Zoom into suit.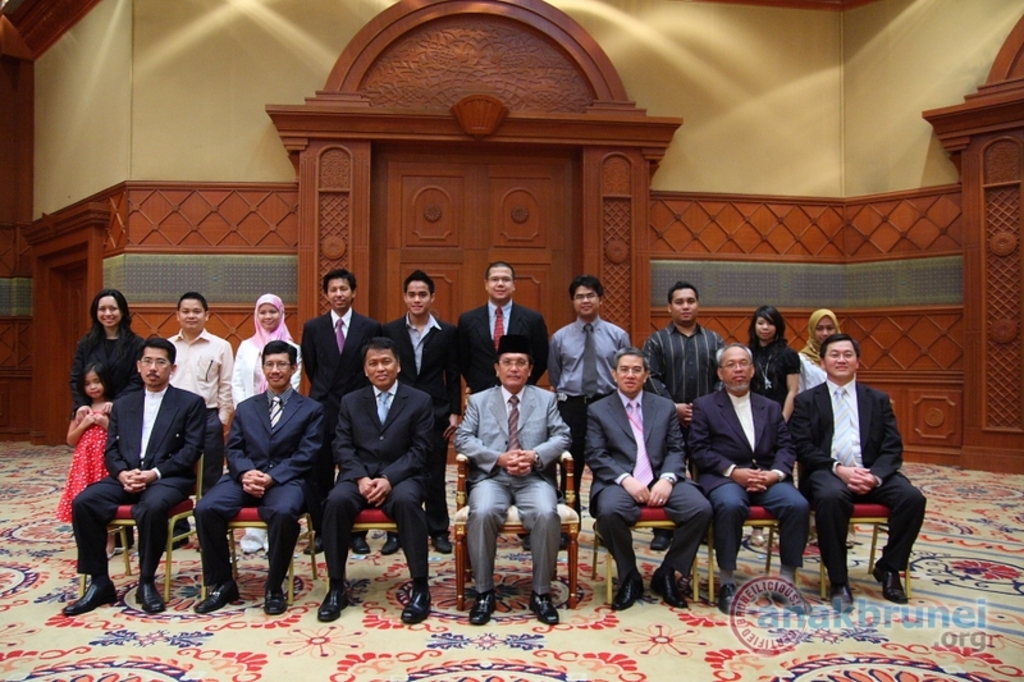
Zoom target: 687, 390, 810, 572.
